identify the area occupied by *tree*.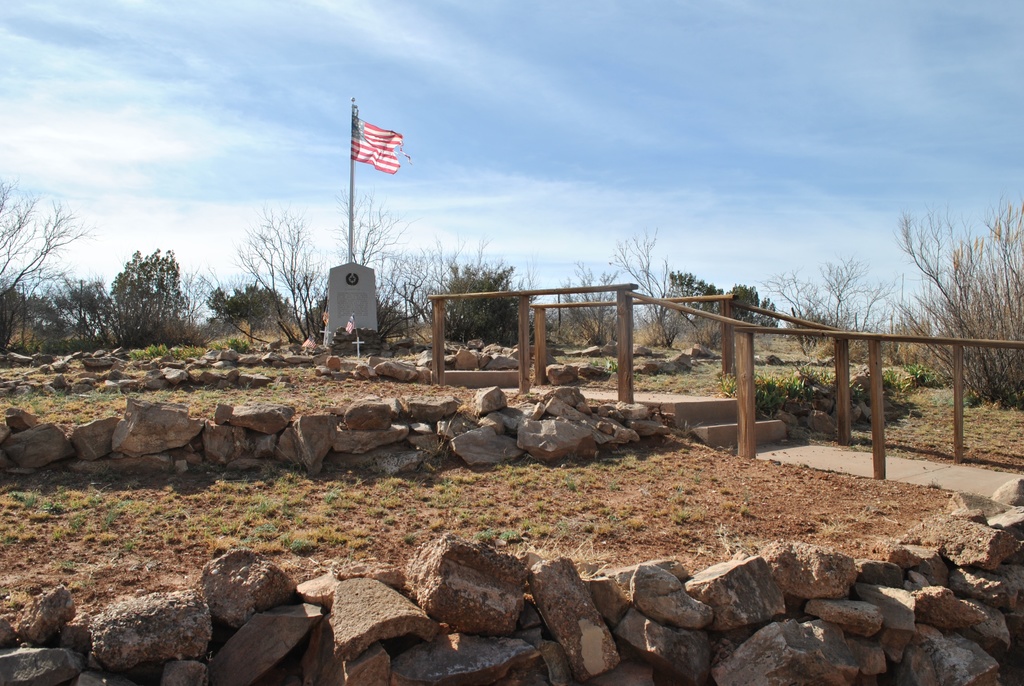
Area: (599, 215, 658, 335).
